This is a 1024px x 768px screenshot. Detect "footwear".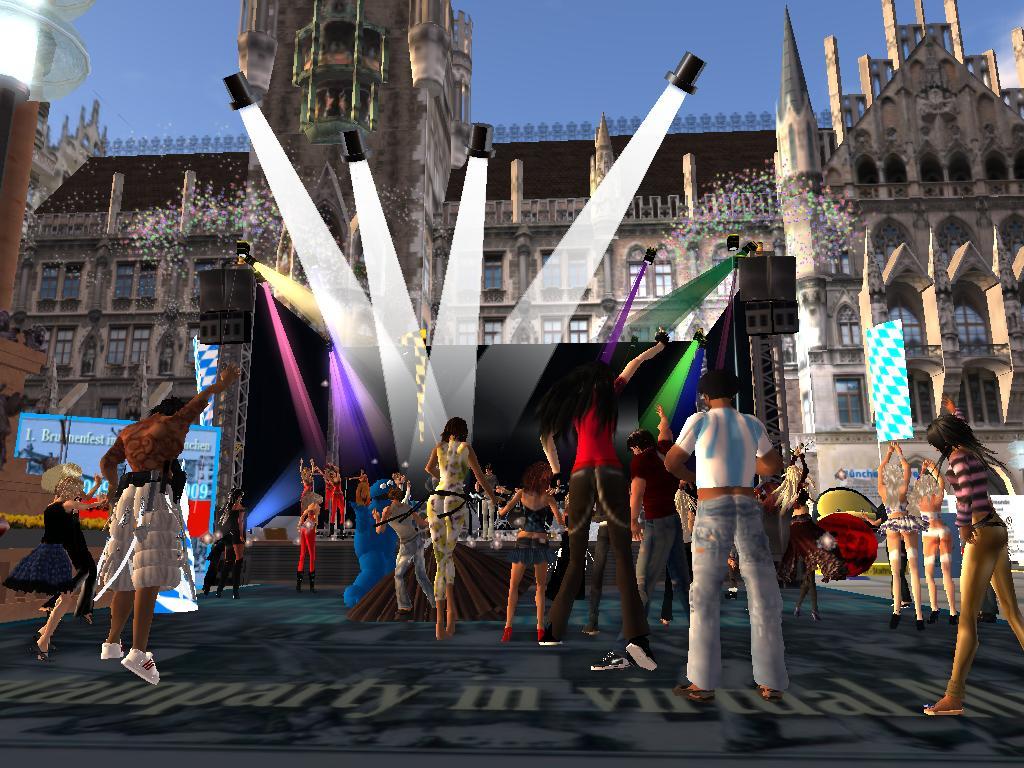
[left=947, top=613, right=959, bottom=626].
